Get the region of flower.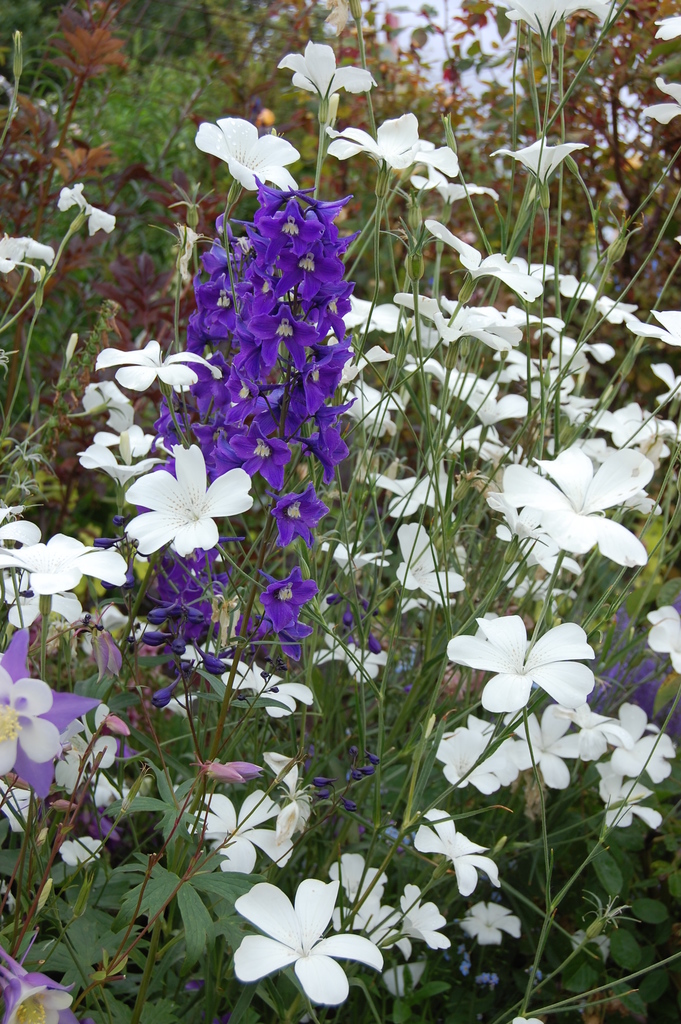
BBox(124, 438, 258, 559).
